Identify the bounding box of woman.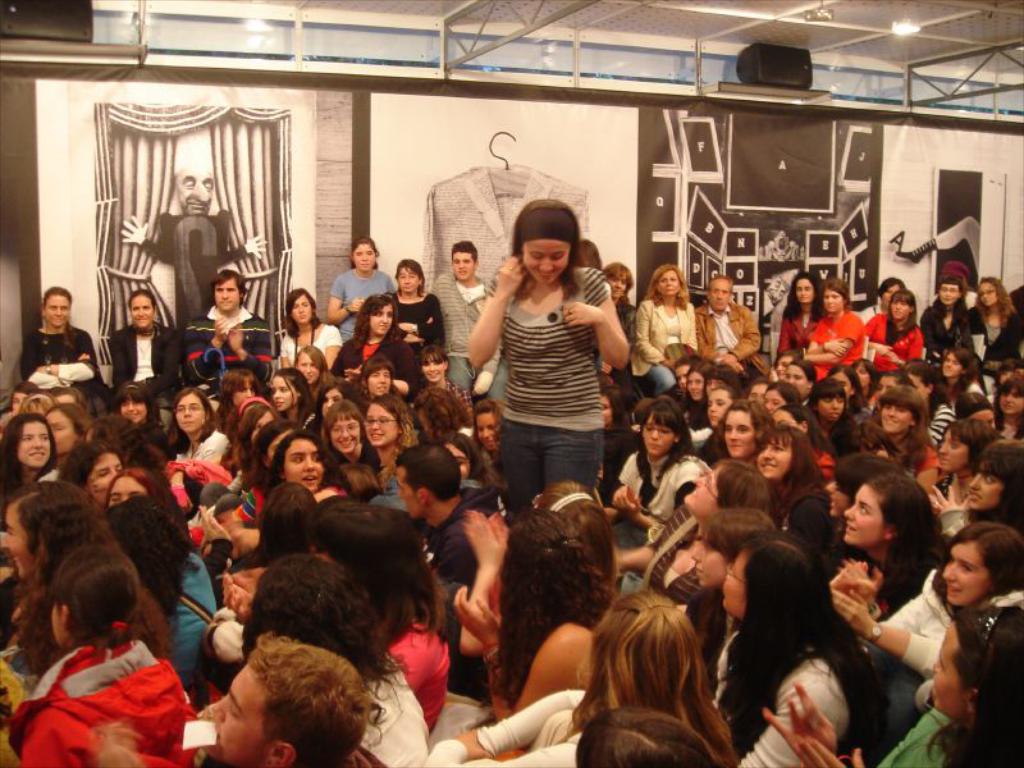
[333, 294, 421, 399].
